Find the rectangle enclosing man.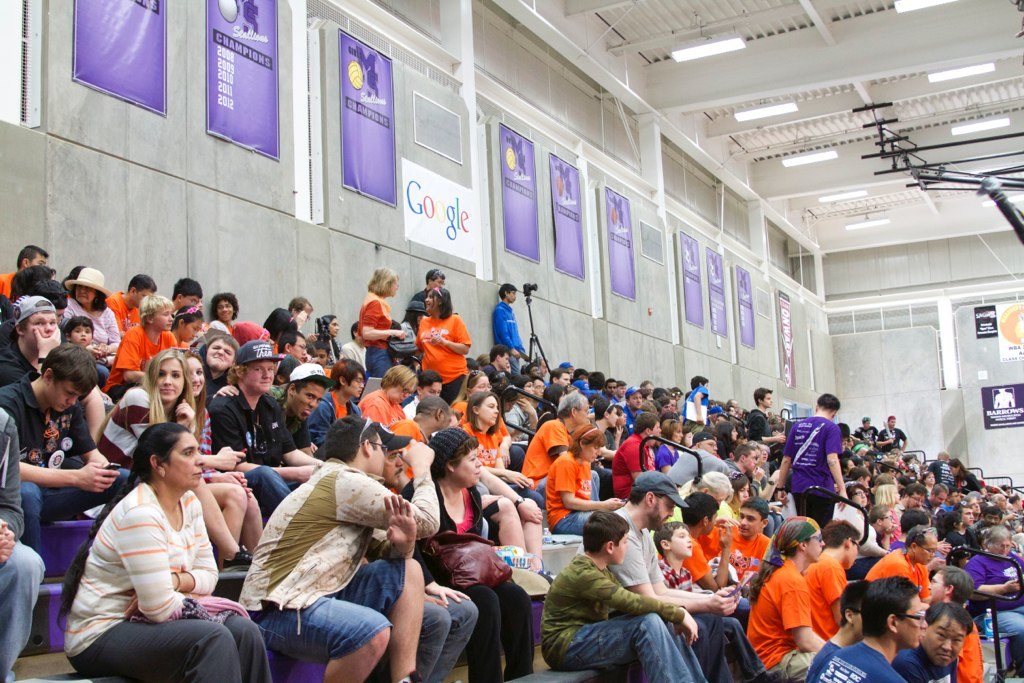
778,395,846,529.
